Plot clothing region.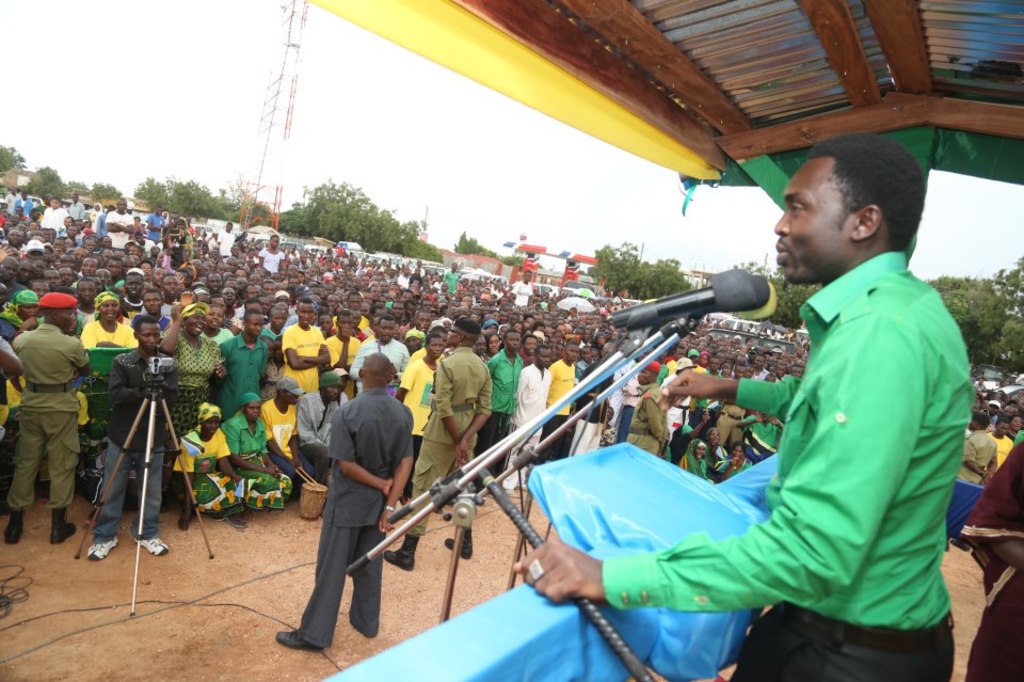
Plotted at bbox=[294, 383, 413, 655].
